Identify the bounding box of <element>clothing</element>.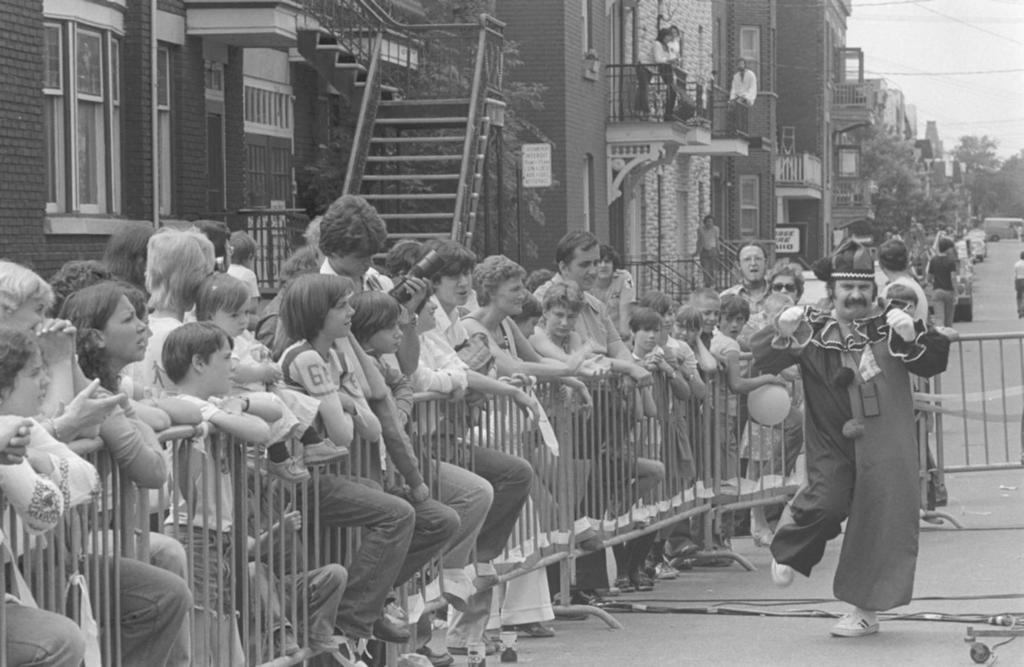
220/326/318/437.
